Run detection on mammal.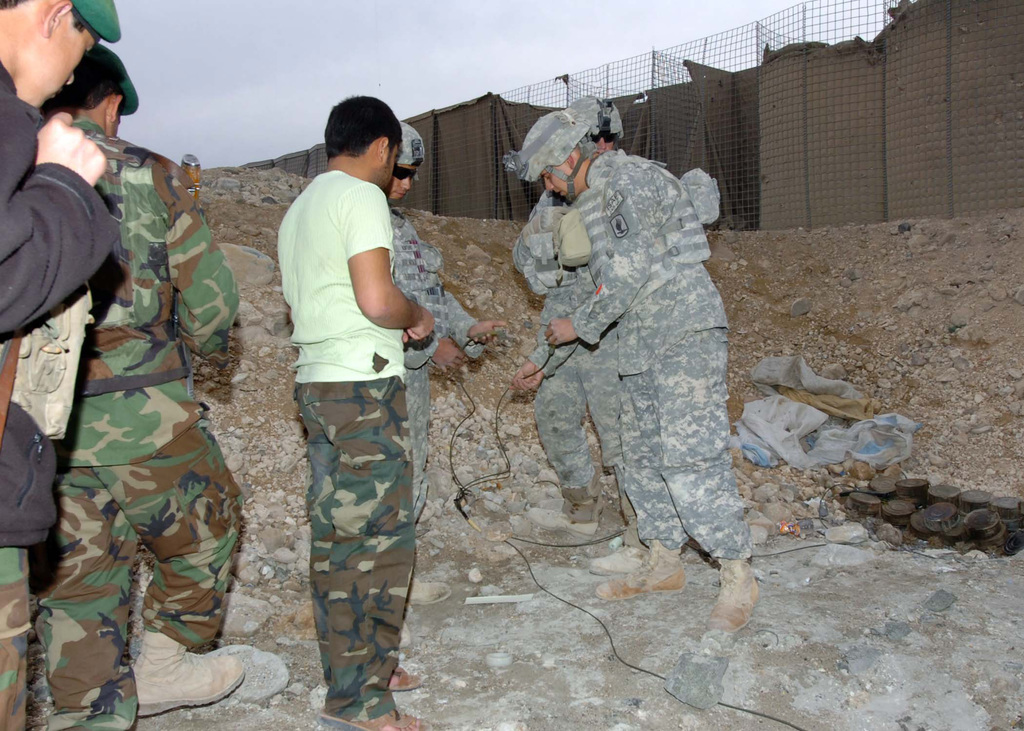
Result: locate(30, 36, 246, 730).
